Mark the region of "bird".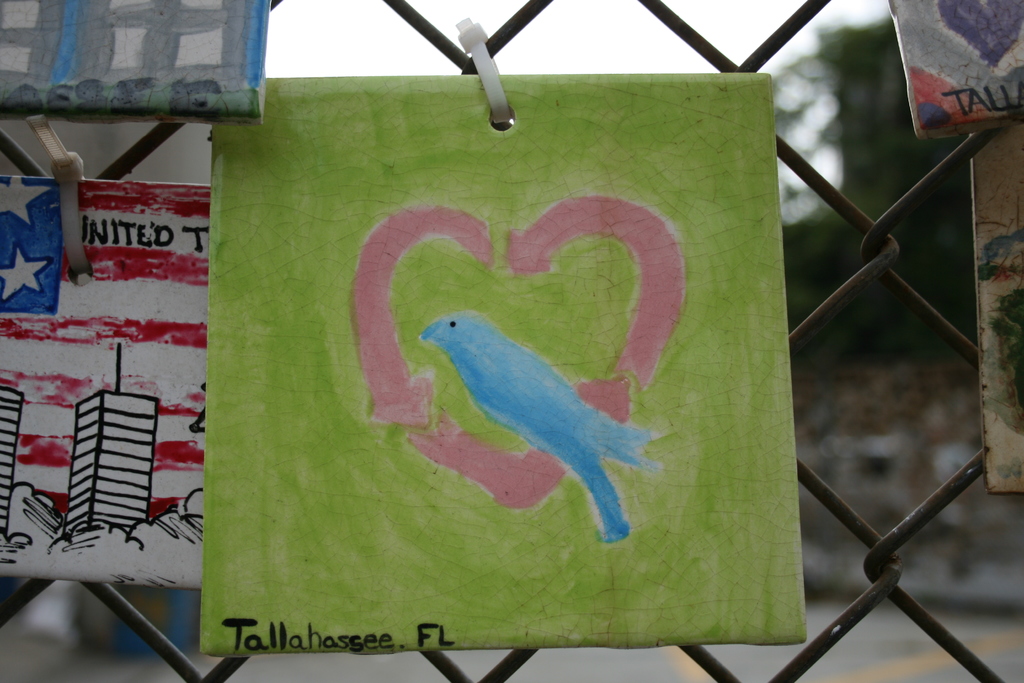
Region: 415 305 665 538.
